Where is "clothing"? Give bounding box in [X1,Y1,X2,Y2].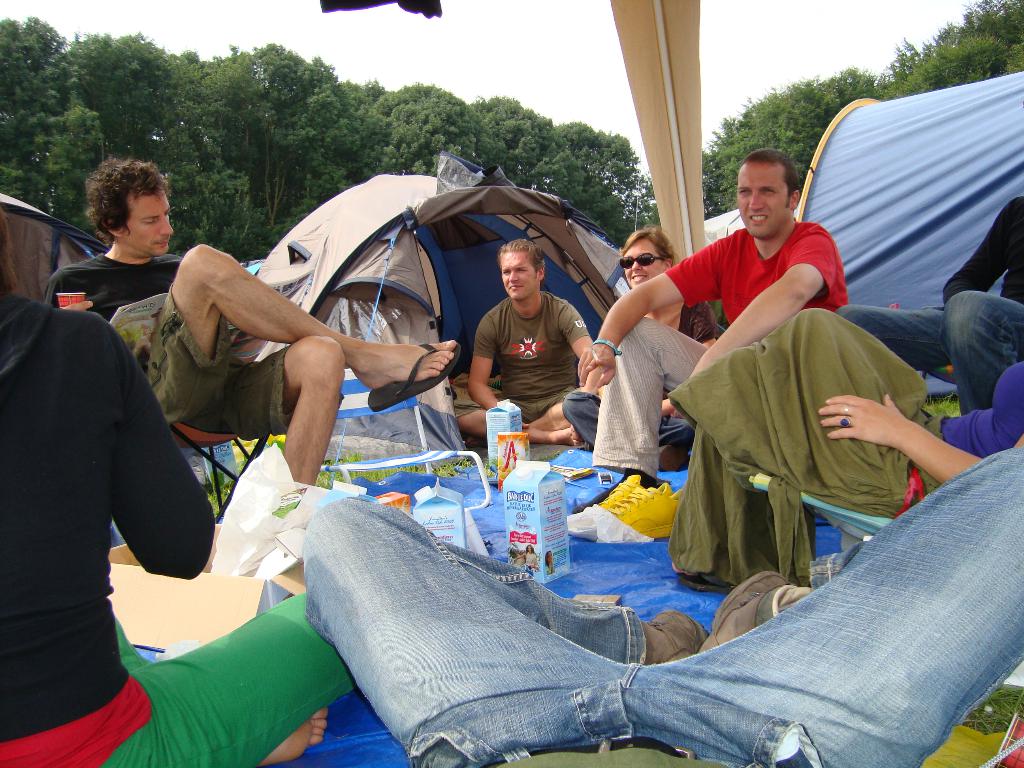
[307,445,1023,767].
